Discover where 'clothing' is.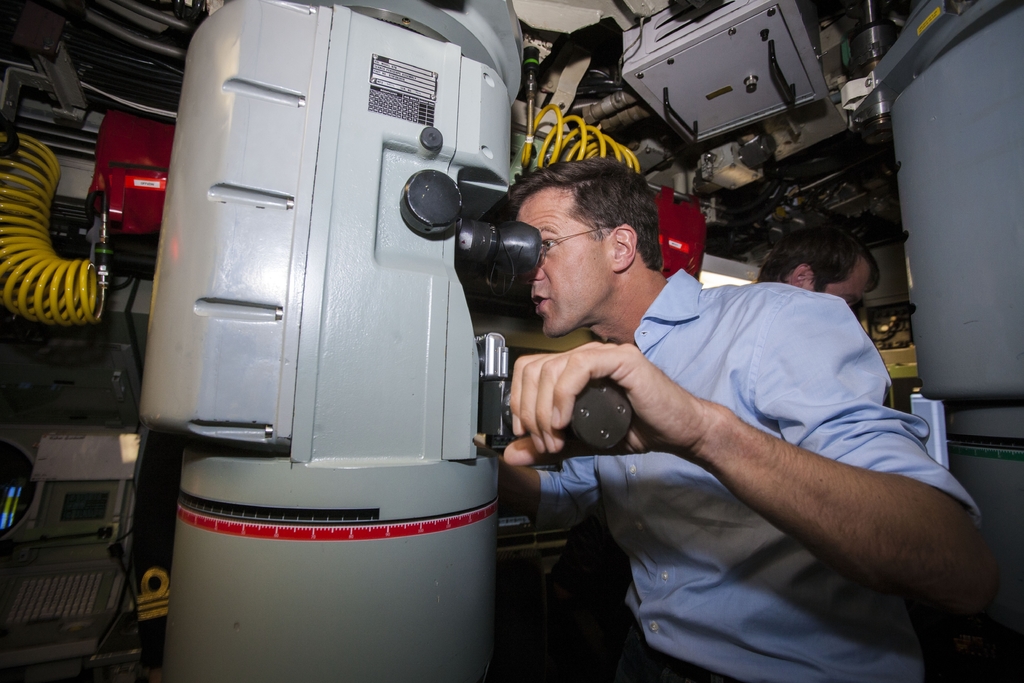
Discovered at rect(457, 136, 944, 669).
